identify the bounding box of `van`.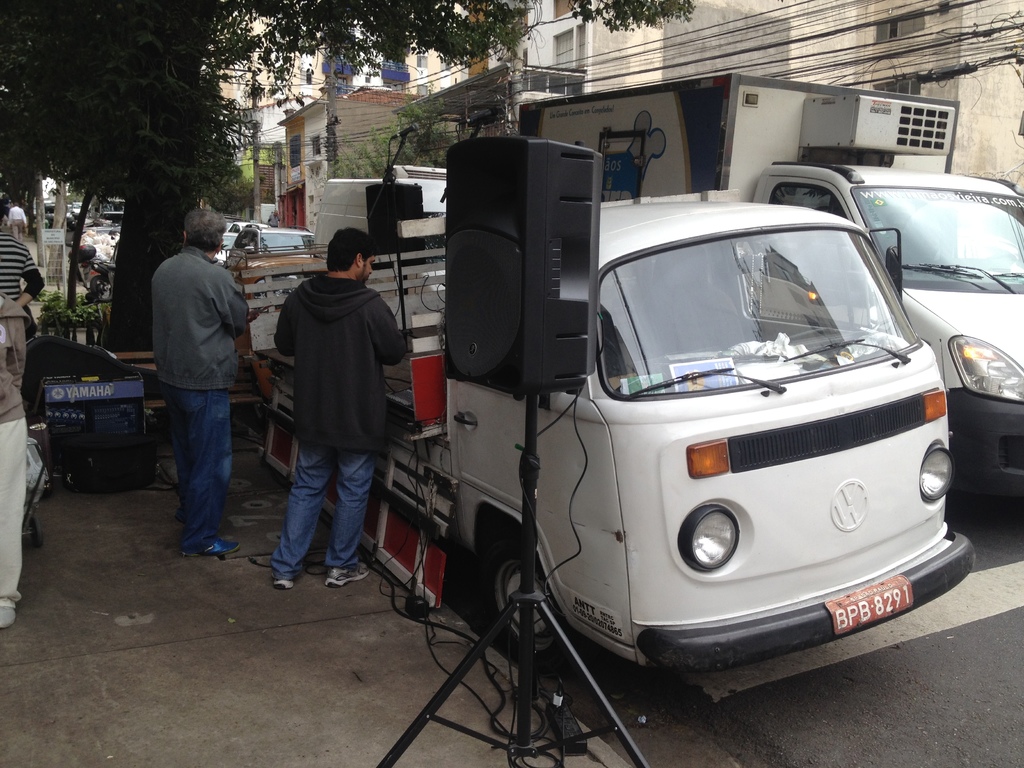
box(237, 186, 979, 673).
